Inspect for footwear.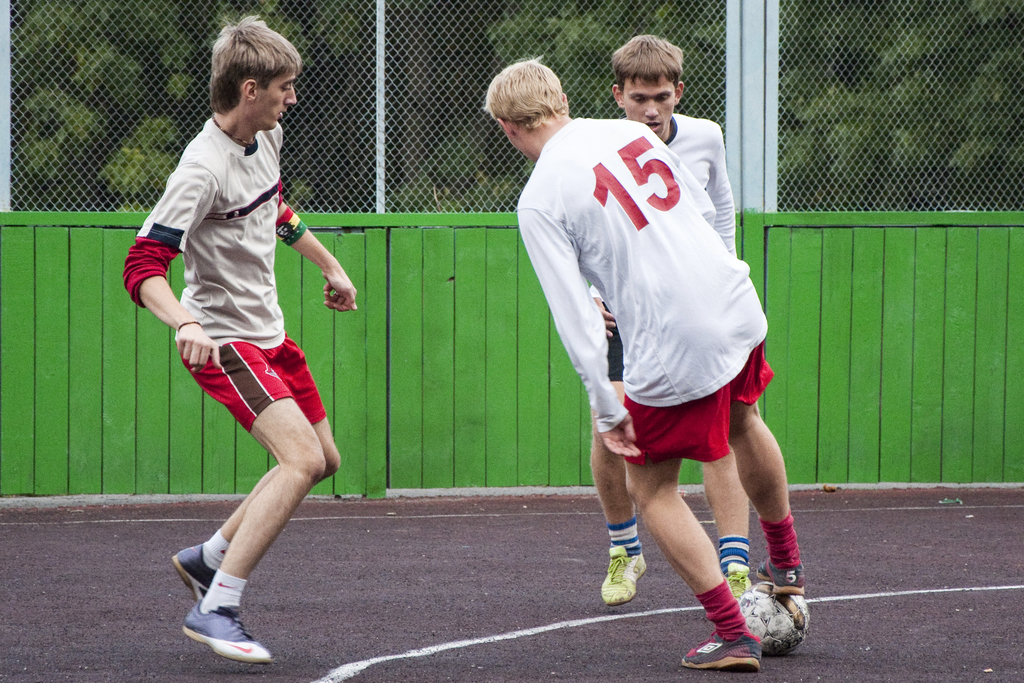
Inspection: {"left": 169, "top": 541, "right": 215, "bottom": 599}.
